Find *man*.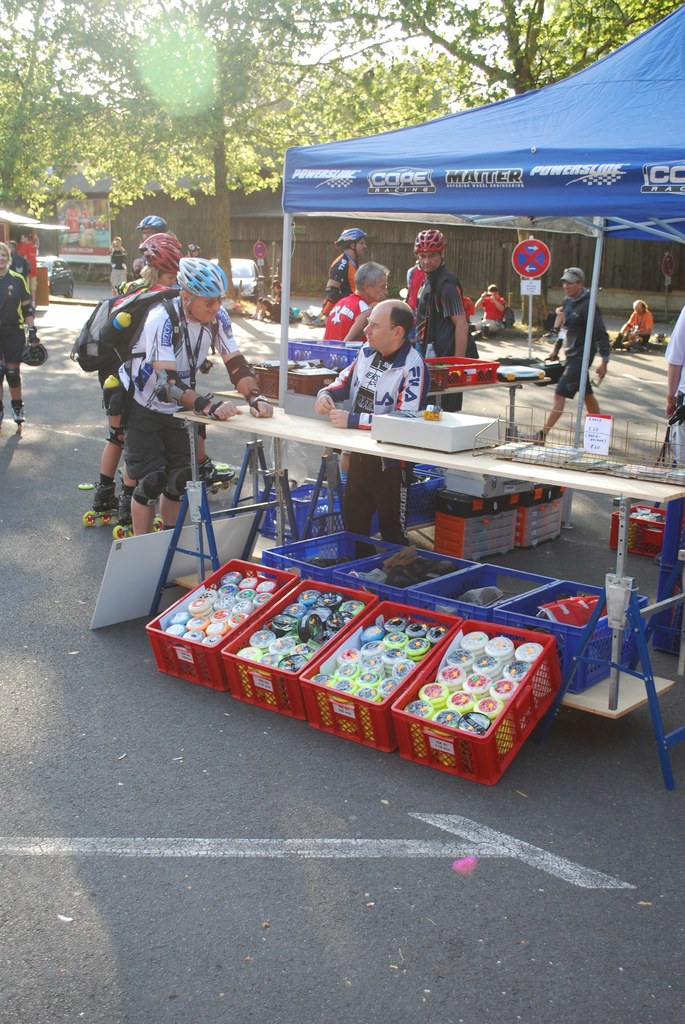
left=526, top=266, right=610, bottom=444.
